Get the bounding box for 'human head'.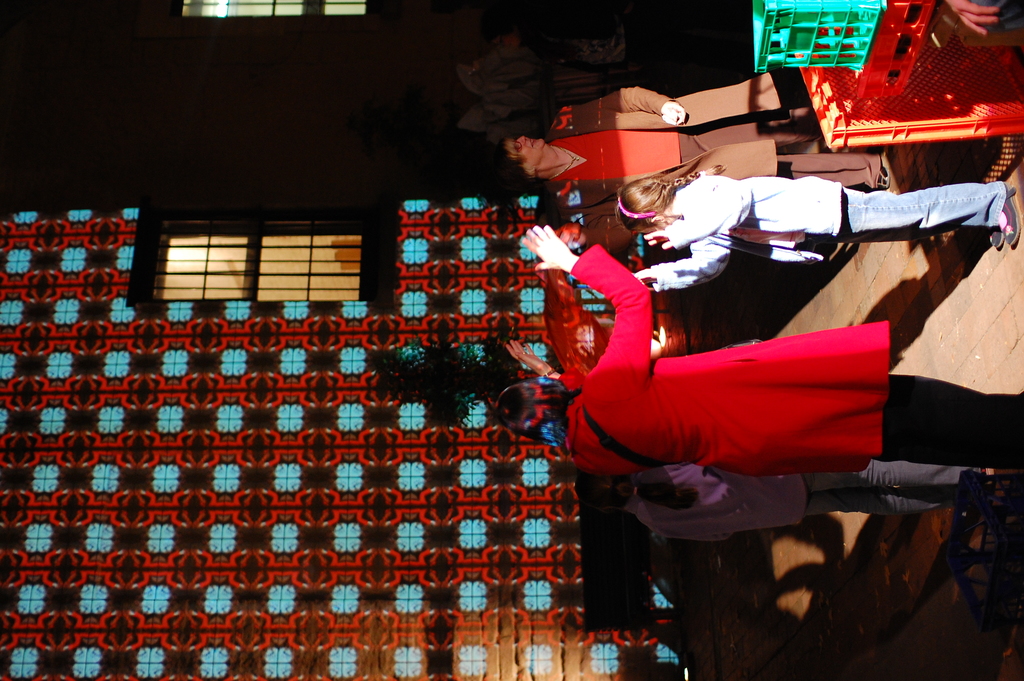
499,382,565,444.
